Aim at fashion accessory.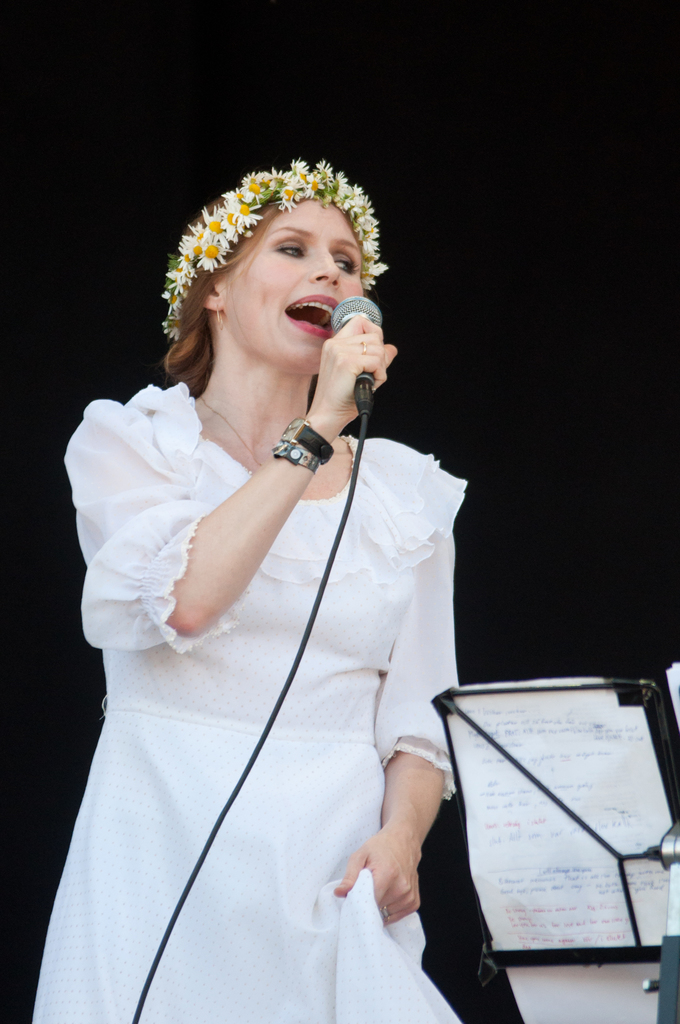
Aimed at region(270, 441, 322, 481).
